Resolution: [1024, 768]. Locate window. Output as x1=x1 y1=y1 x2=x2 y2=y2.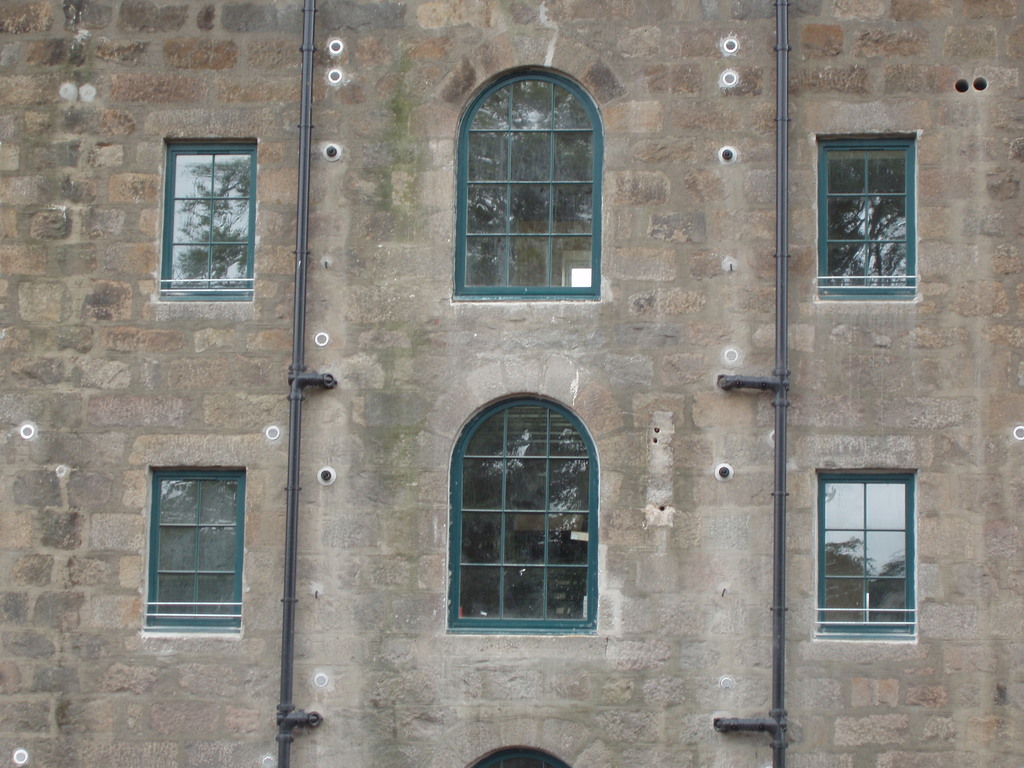
x1=817 y1=472 x2=913 y2=640.
